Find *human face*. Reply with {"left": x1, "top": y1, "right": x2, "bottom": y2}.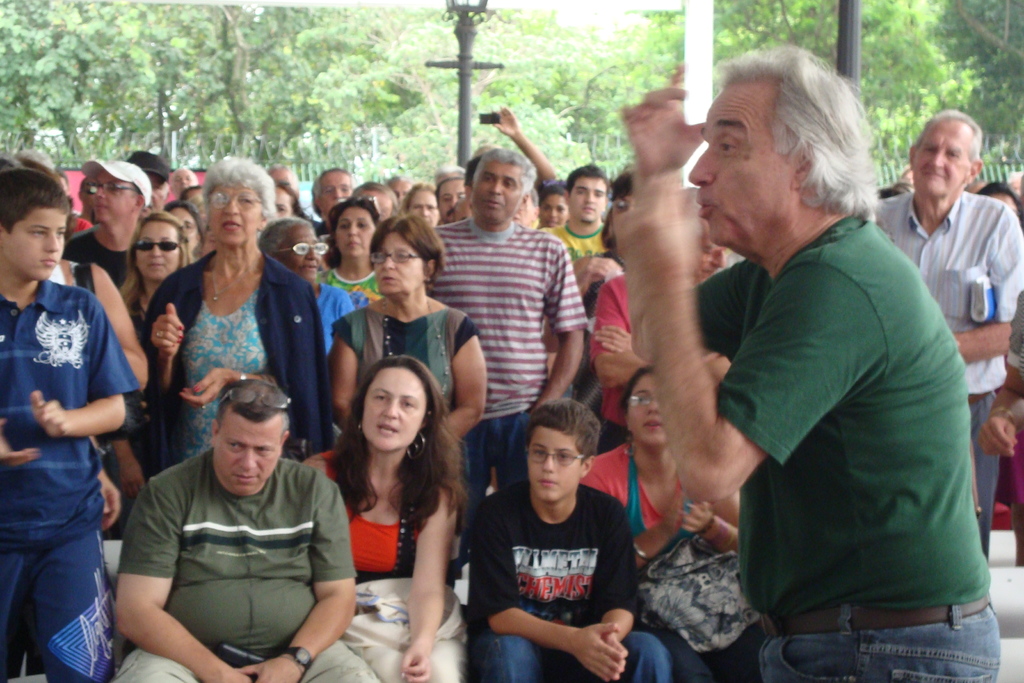
{"left": 276, "top": 188, "right": 293, "bottom": 218}.
